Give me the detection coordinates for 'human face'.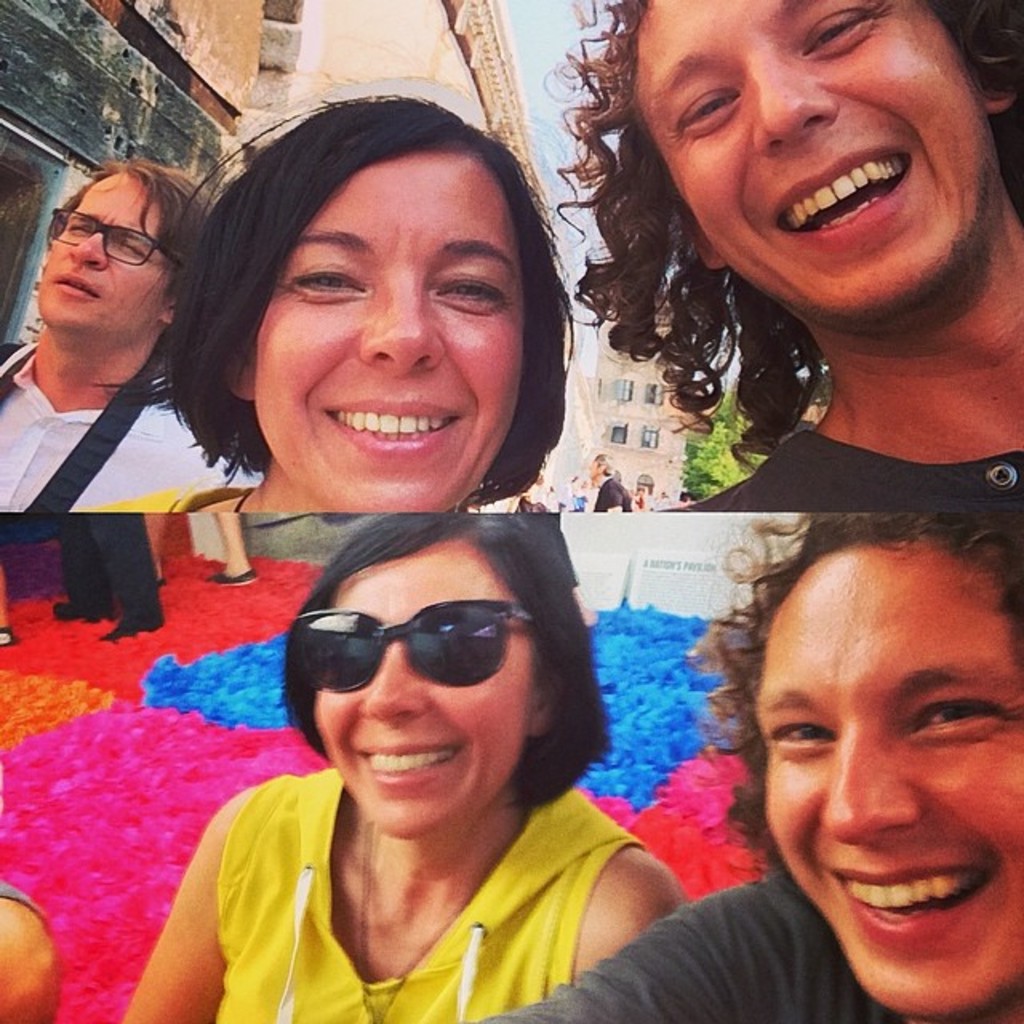
762/534/1022/1019.
